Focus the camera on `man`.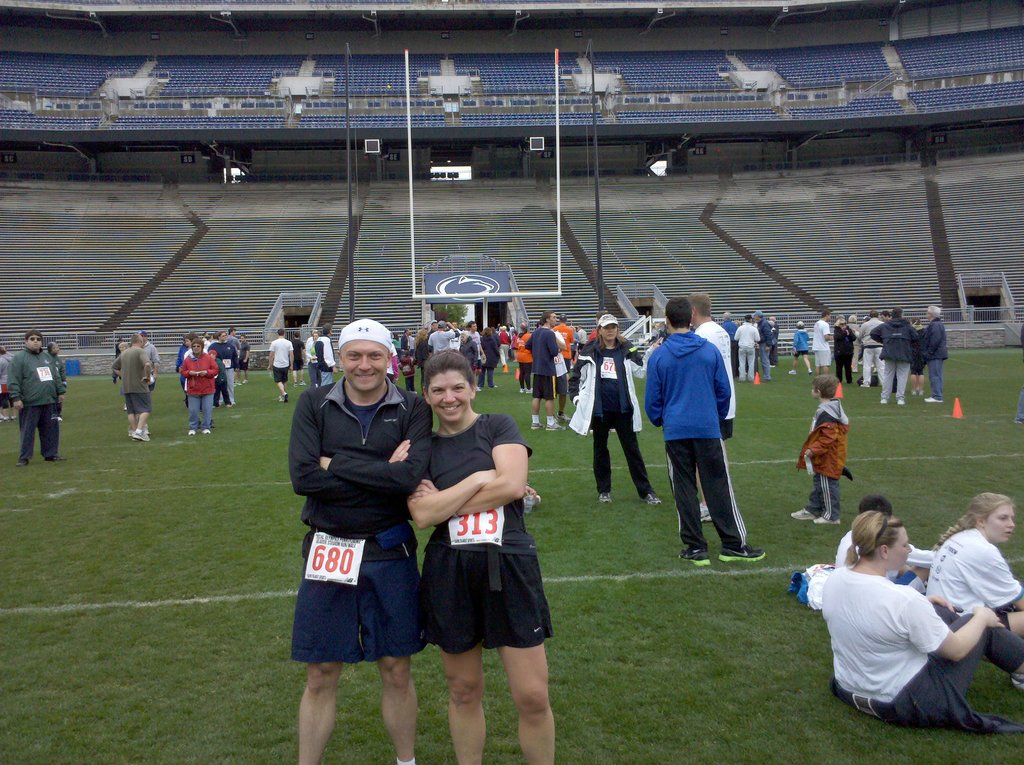
Focus region: 464 318 486 391.
